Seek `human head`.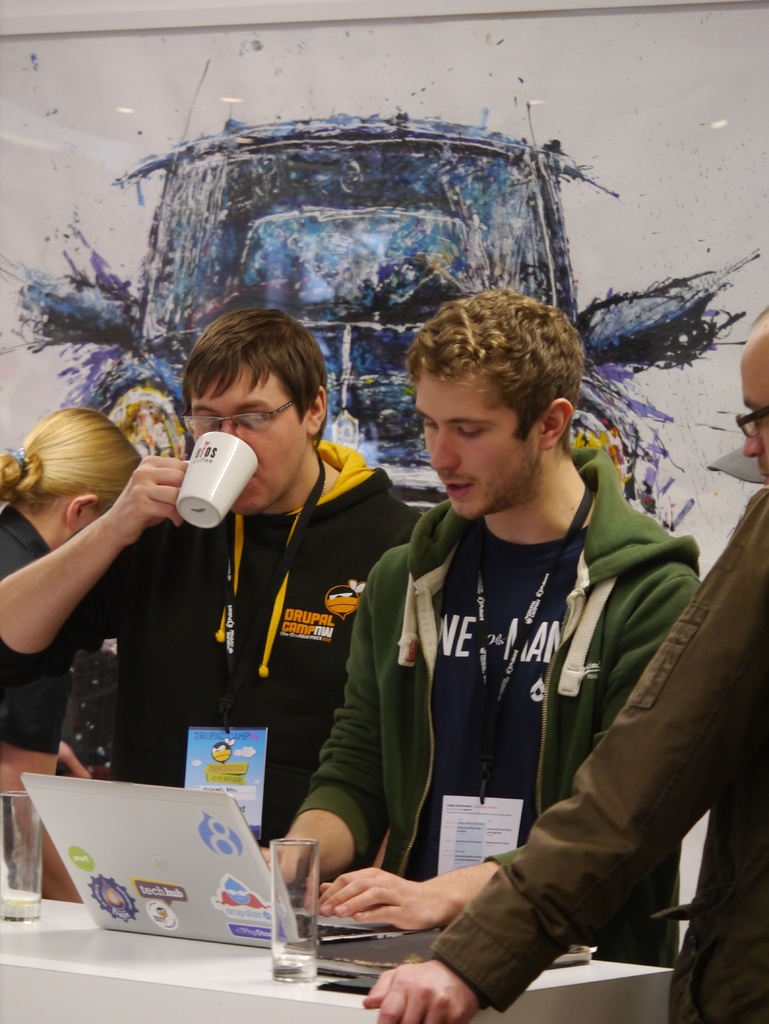
[left=0, top=410, right=135, bottom=532].
